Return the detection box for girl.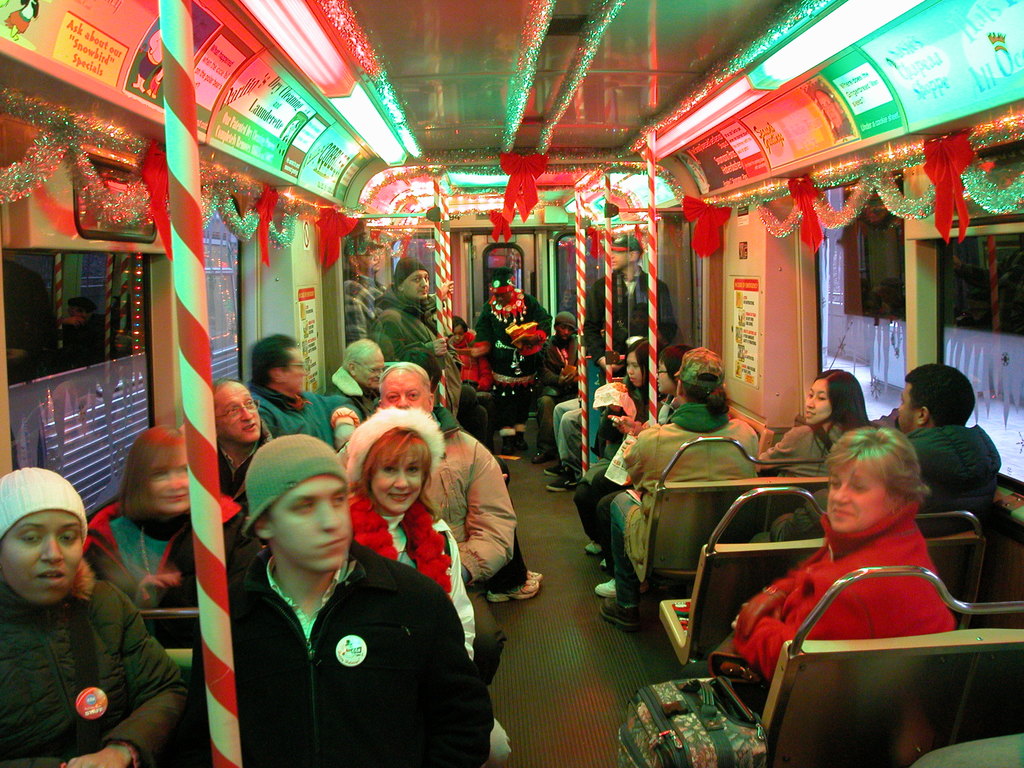
[355, 422, 463, 641].
